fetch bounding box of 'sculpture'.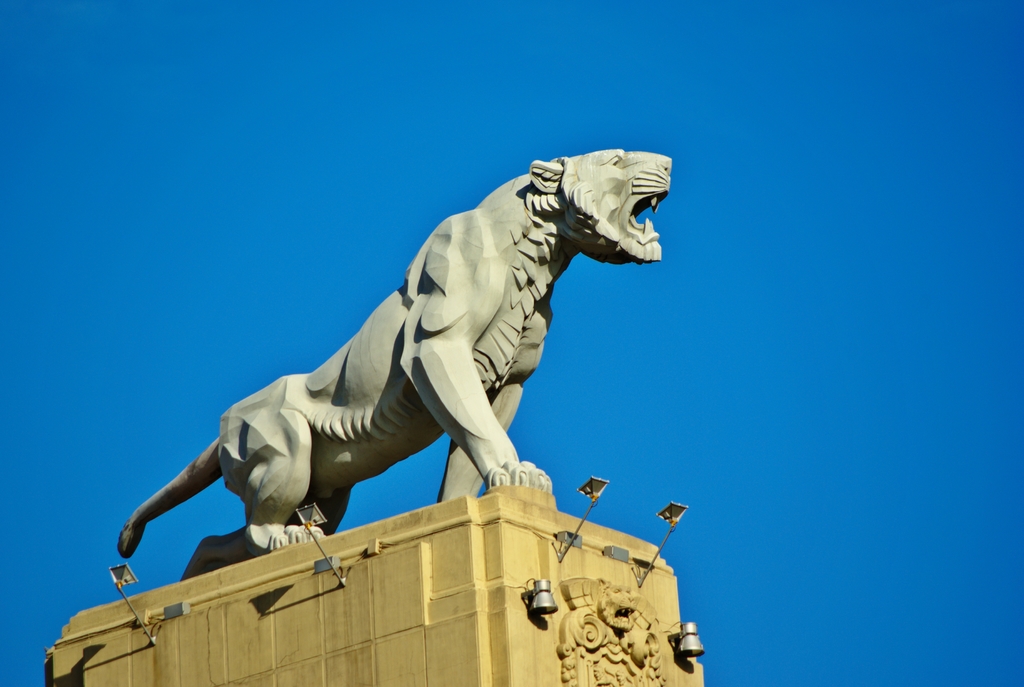
Bbox: <bbox>112, 136, 605, 591</bbox>.
